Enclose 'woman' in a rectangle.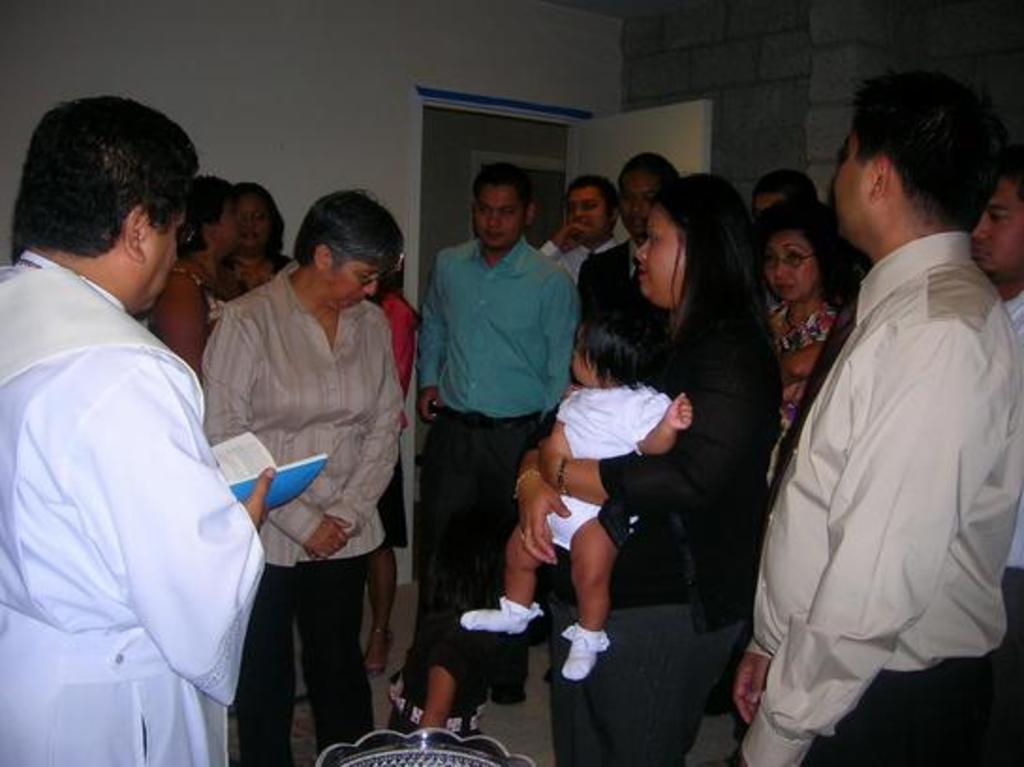
l=154, t=175, r=244, b=370.
